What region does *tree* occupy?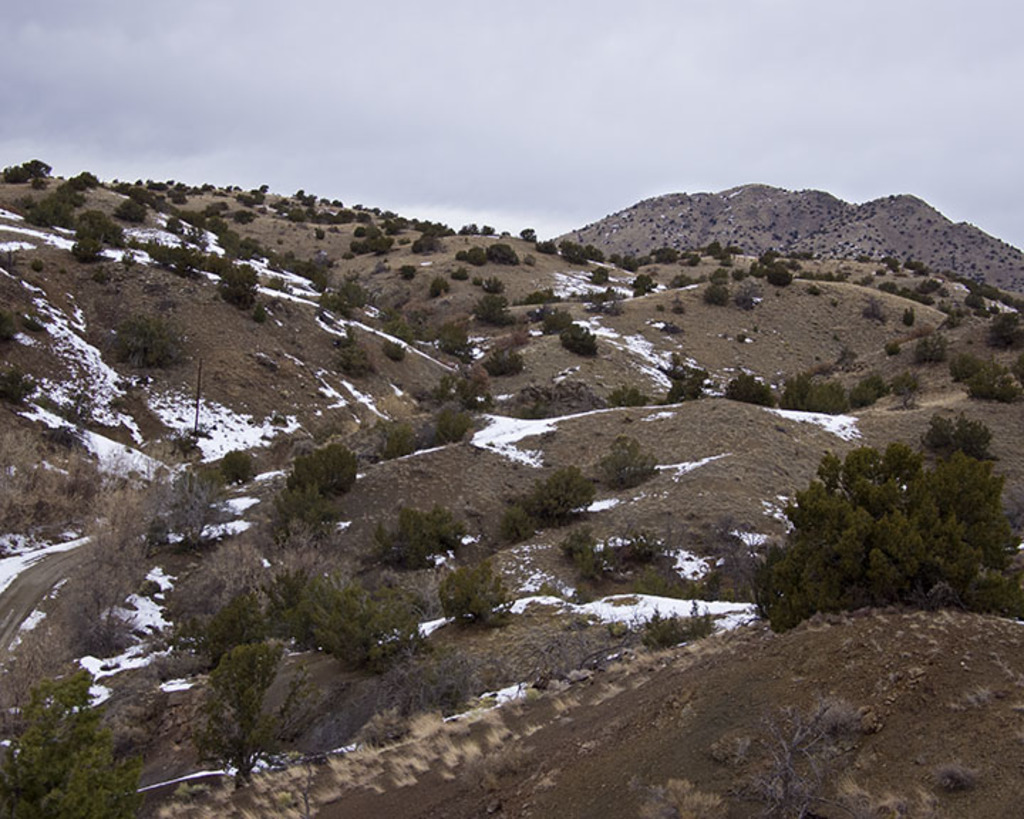
[0, 613, 78, 751].
